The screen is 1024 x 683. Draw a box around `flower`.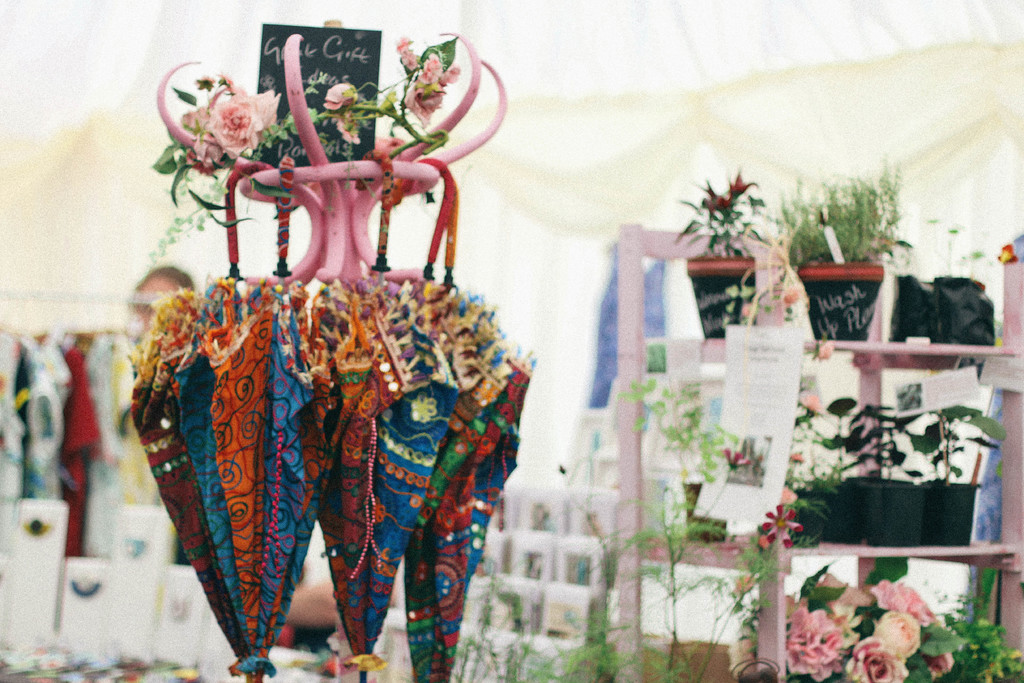
detection(719, 447, 749, 467).
